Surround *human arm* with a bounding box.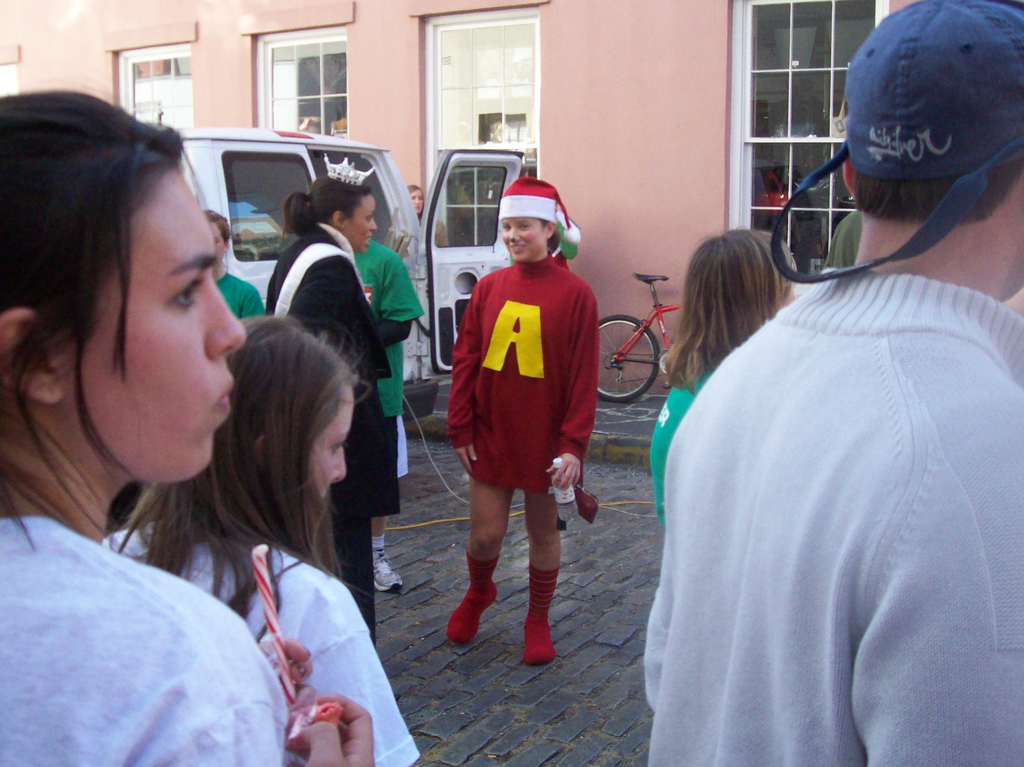
bbox=(295, 560, 424, 766).
